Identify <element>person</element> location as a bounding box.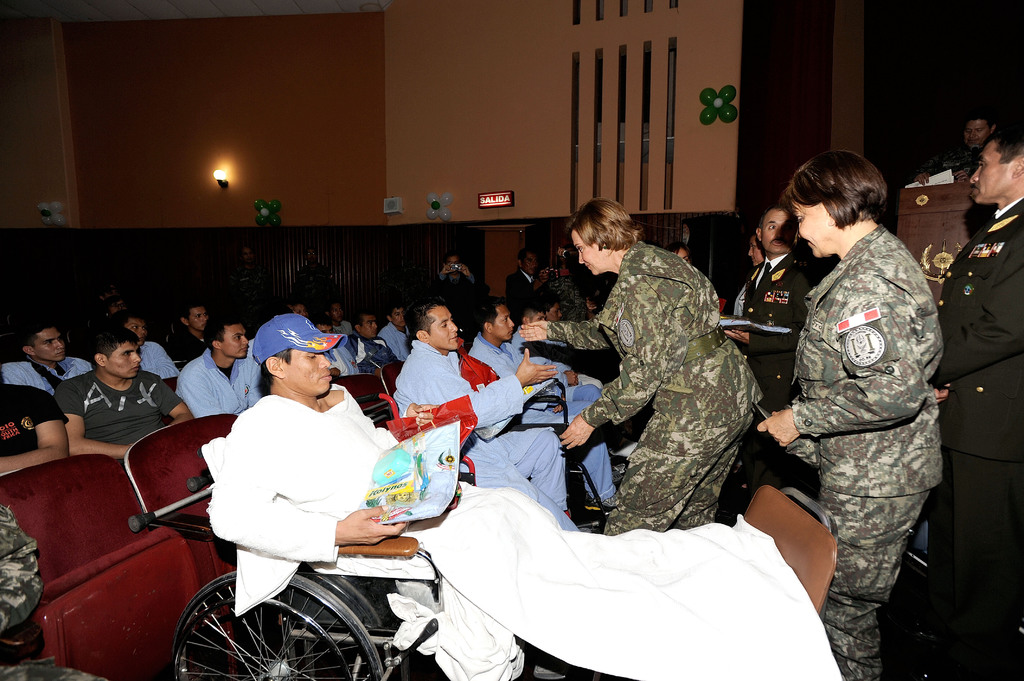
select_region(514, 195, 766, 539).
